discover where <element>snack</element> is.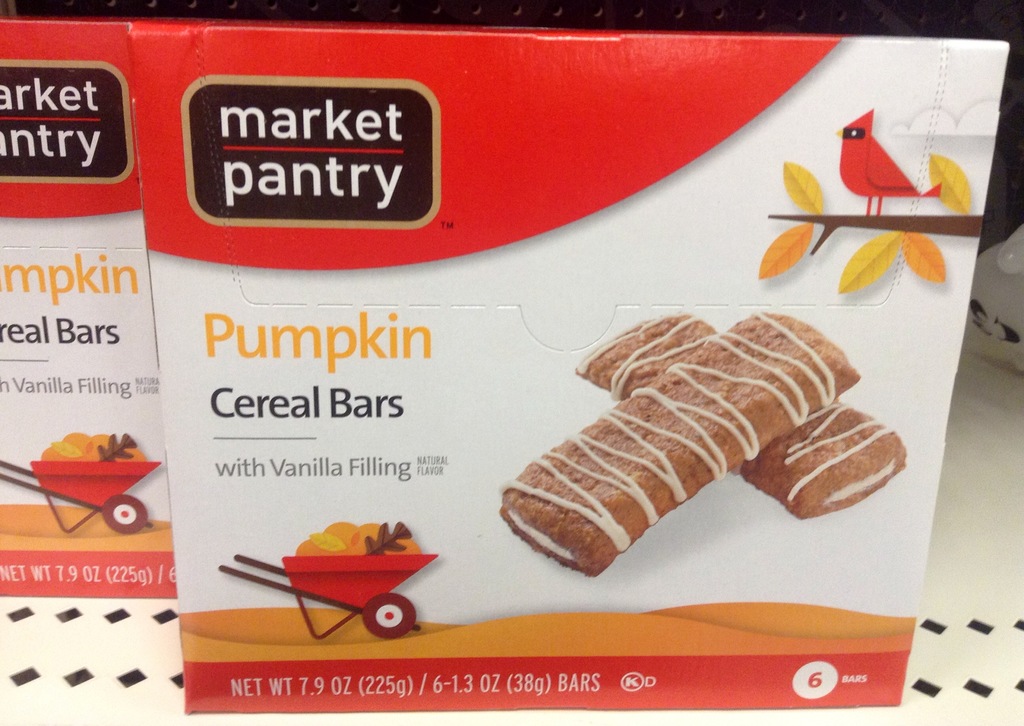
Discovered at <bbox>479, 308, 883, 604</bbox>.
